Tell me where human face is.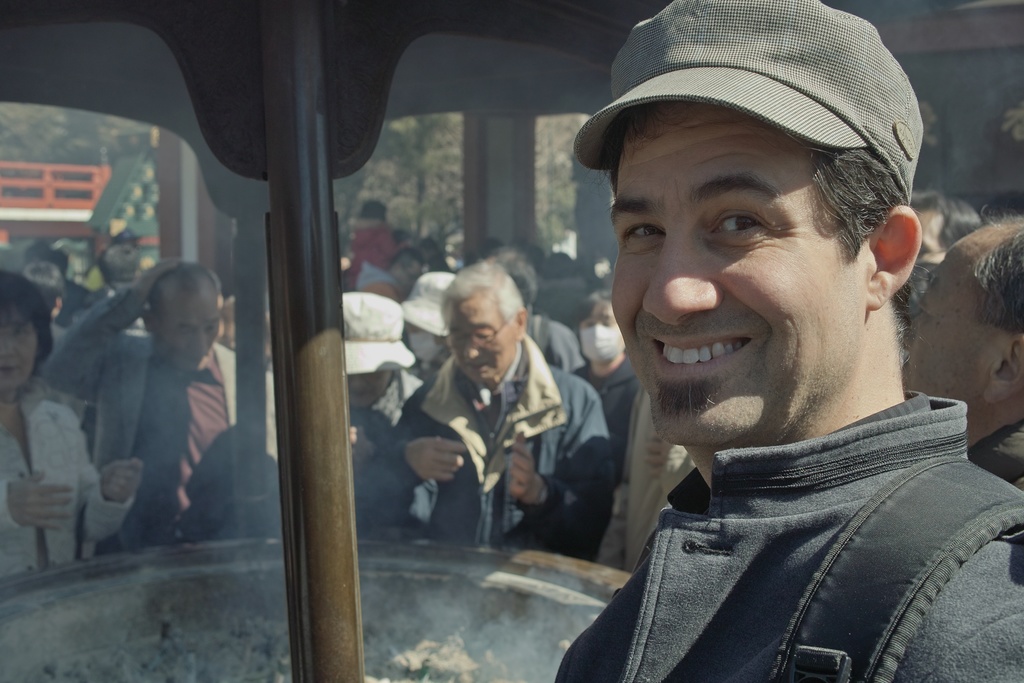
human face is at detection(906, 199, 945, 279).
